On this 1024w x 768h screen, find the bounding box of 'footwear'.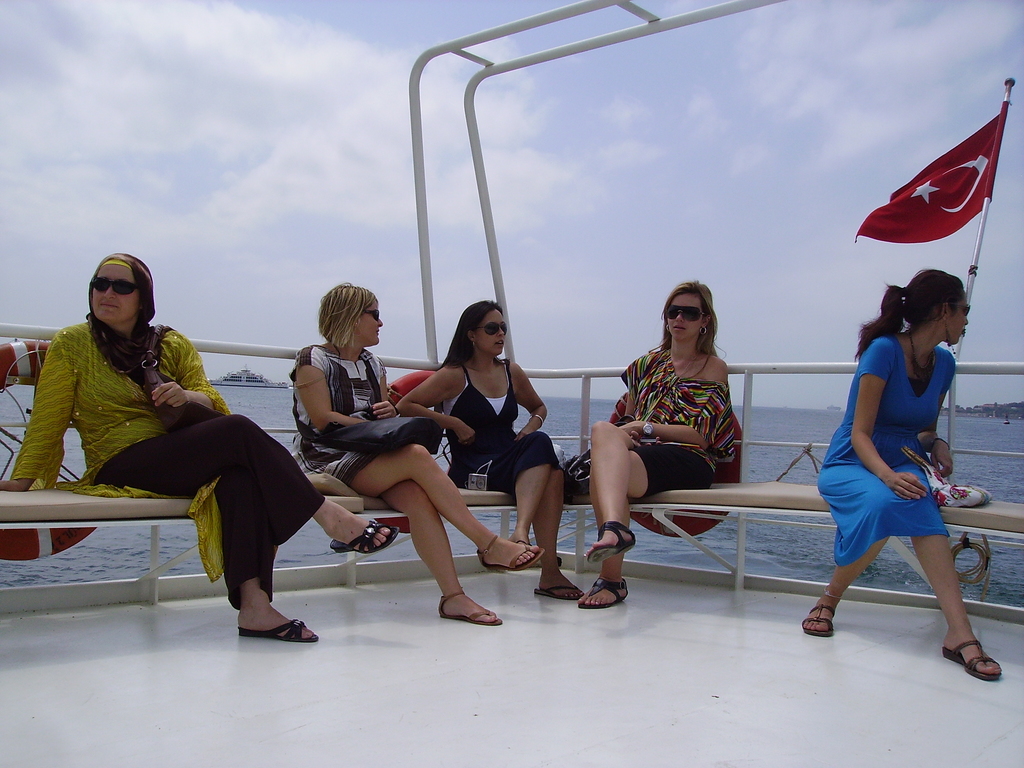
Bounding box: (432,584,504,630).
